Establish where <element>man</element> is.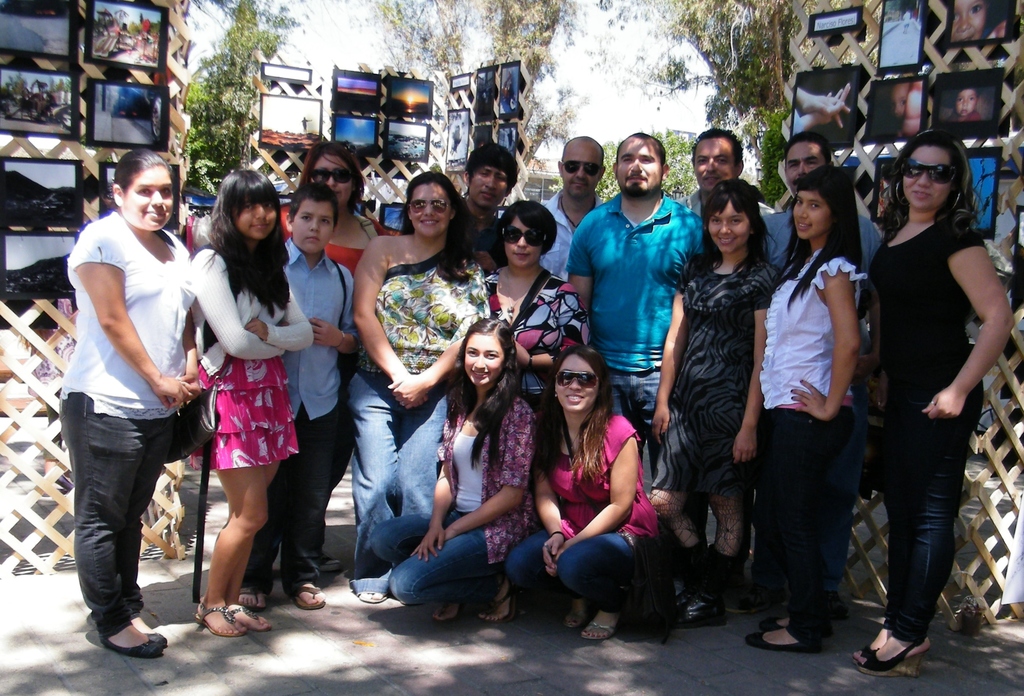
Established at <region>454, 150, 520, 276</region>.
